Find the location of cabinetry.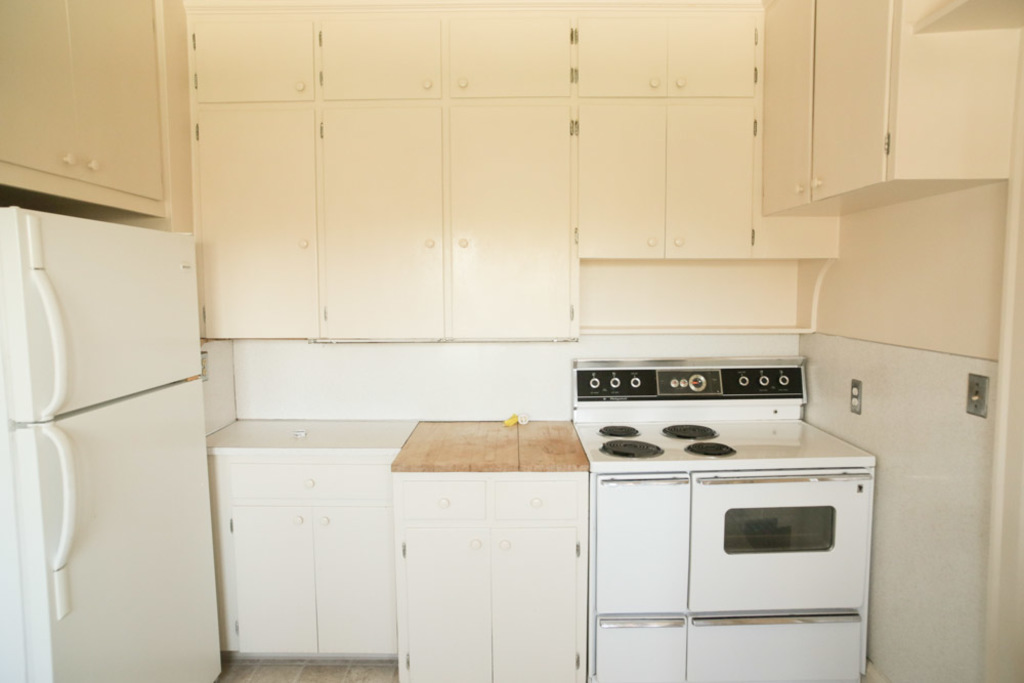
Location: 763 0 1023 220.
